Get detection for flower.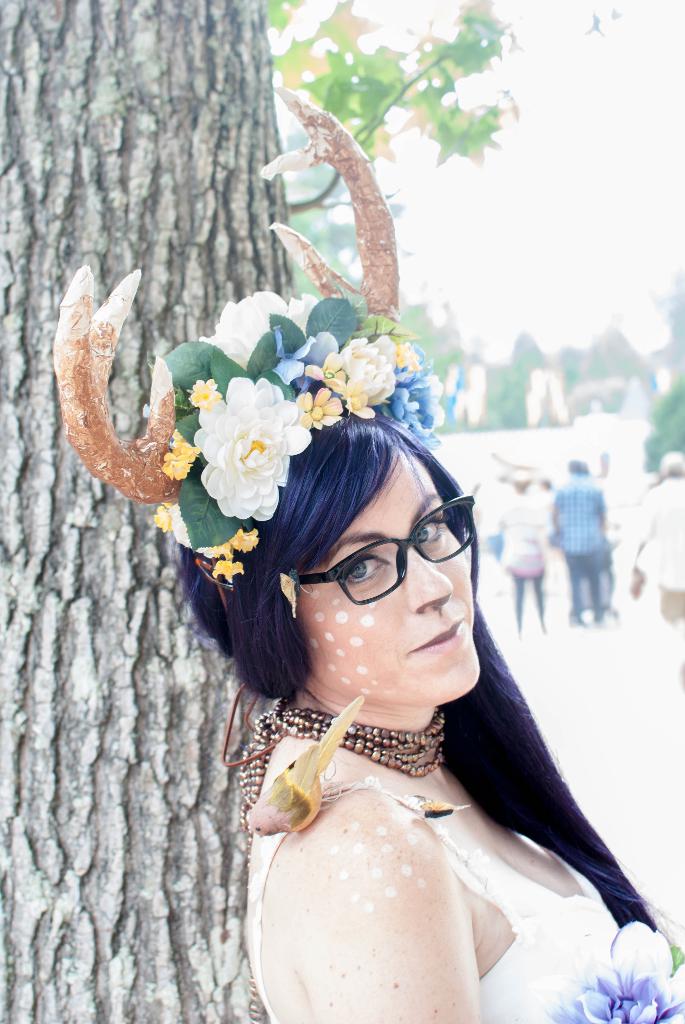
Detection: [left=161, top=433, right=198, bottom=481].
